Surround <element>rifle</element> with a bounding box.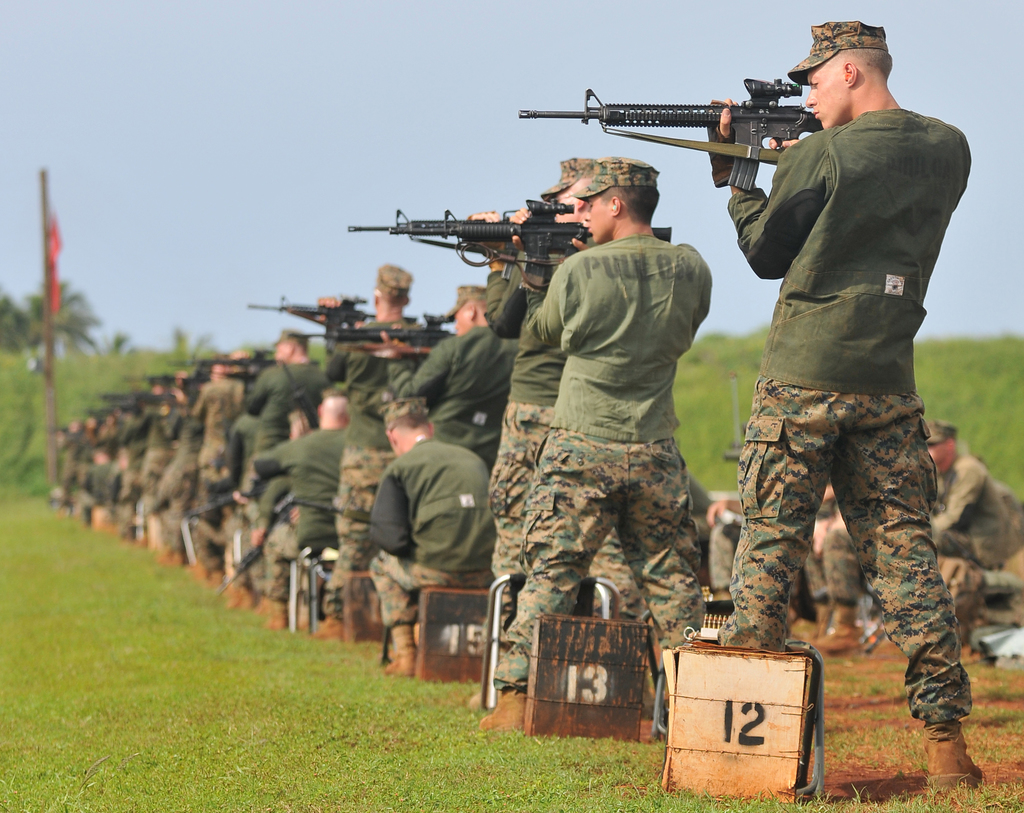
(340, 190, 672, 294).
